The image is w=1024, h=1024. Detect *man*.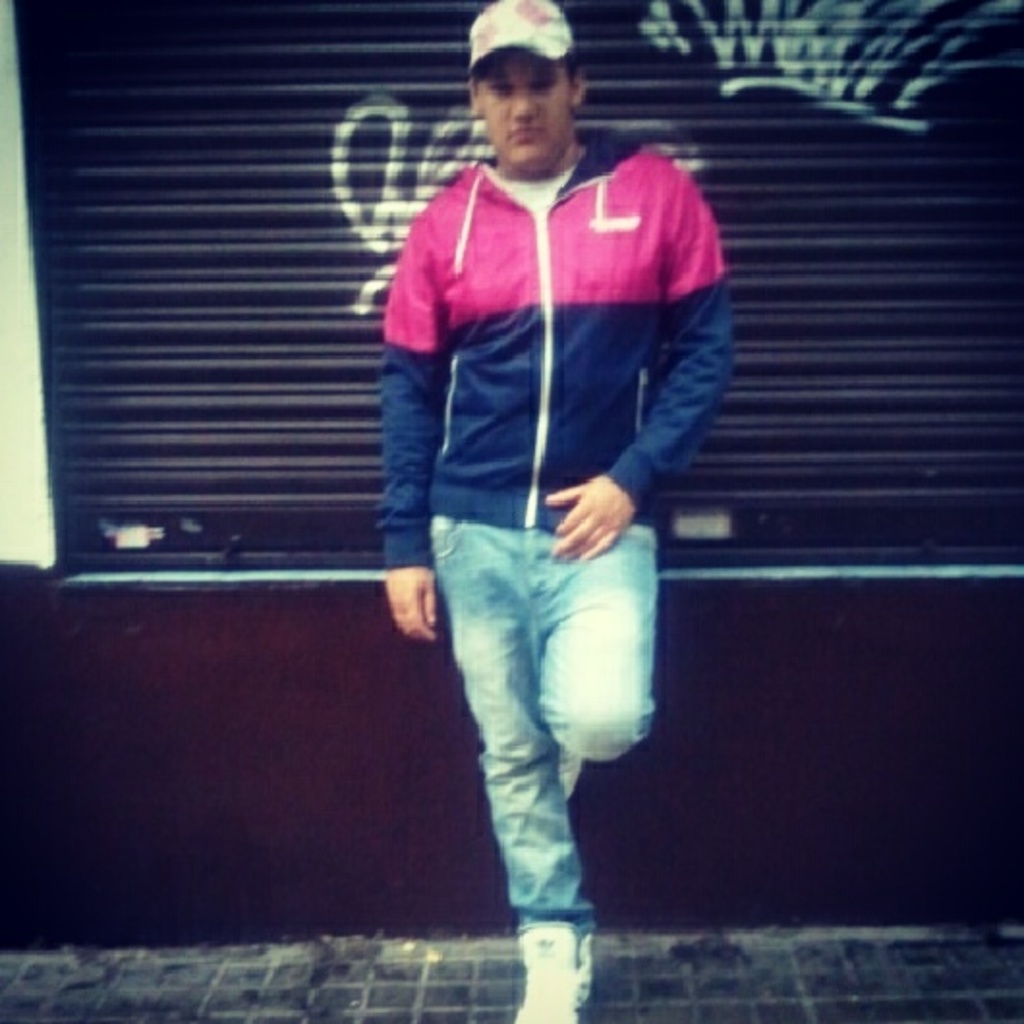
Detection: (350,41,738,968).
